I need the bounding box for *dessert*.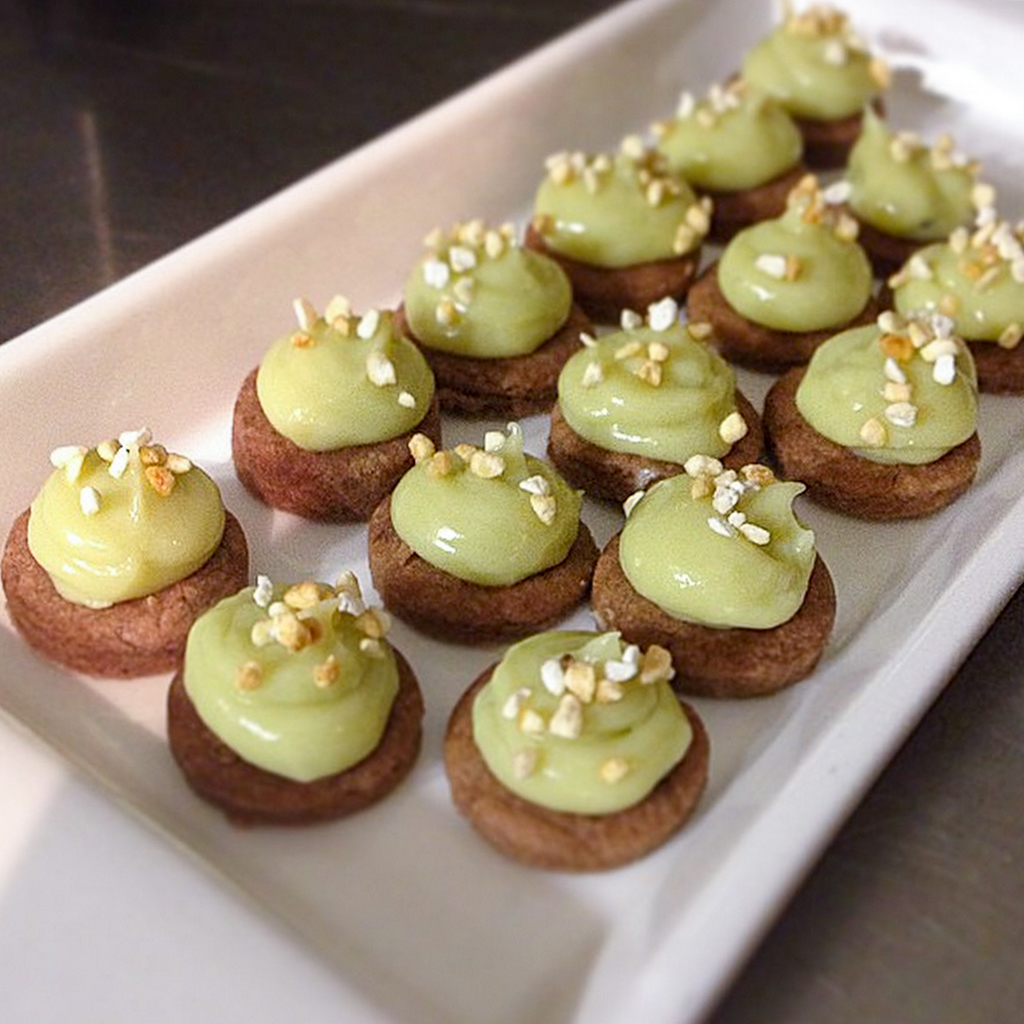
Here it is: <region>548, 295, 772, 506</region>.
